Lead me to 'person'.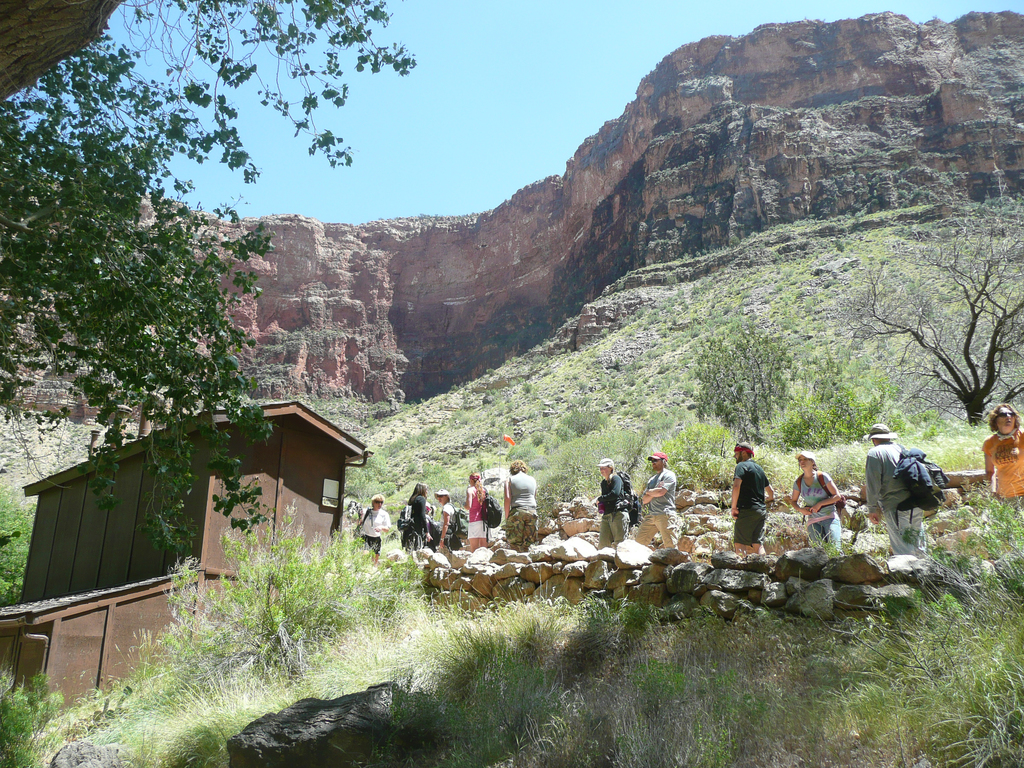
Lead to bbox=[865, 422, 934, 554].
